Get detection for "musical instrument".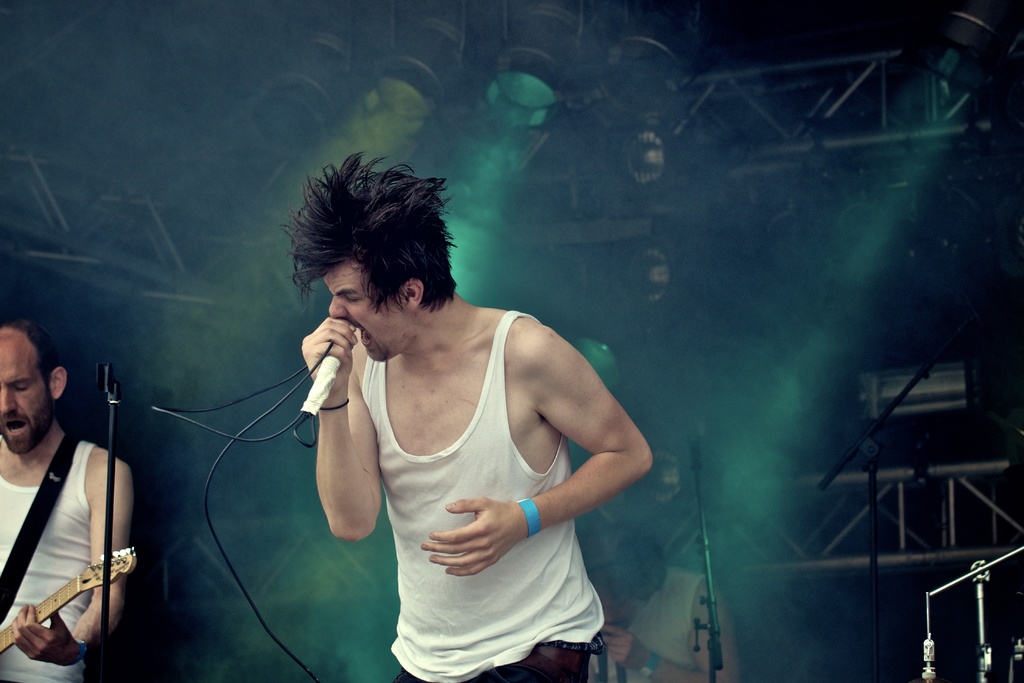
Detection: (x1=0, y1=543, x2=132, y2=661).
